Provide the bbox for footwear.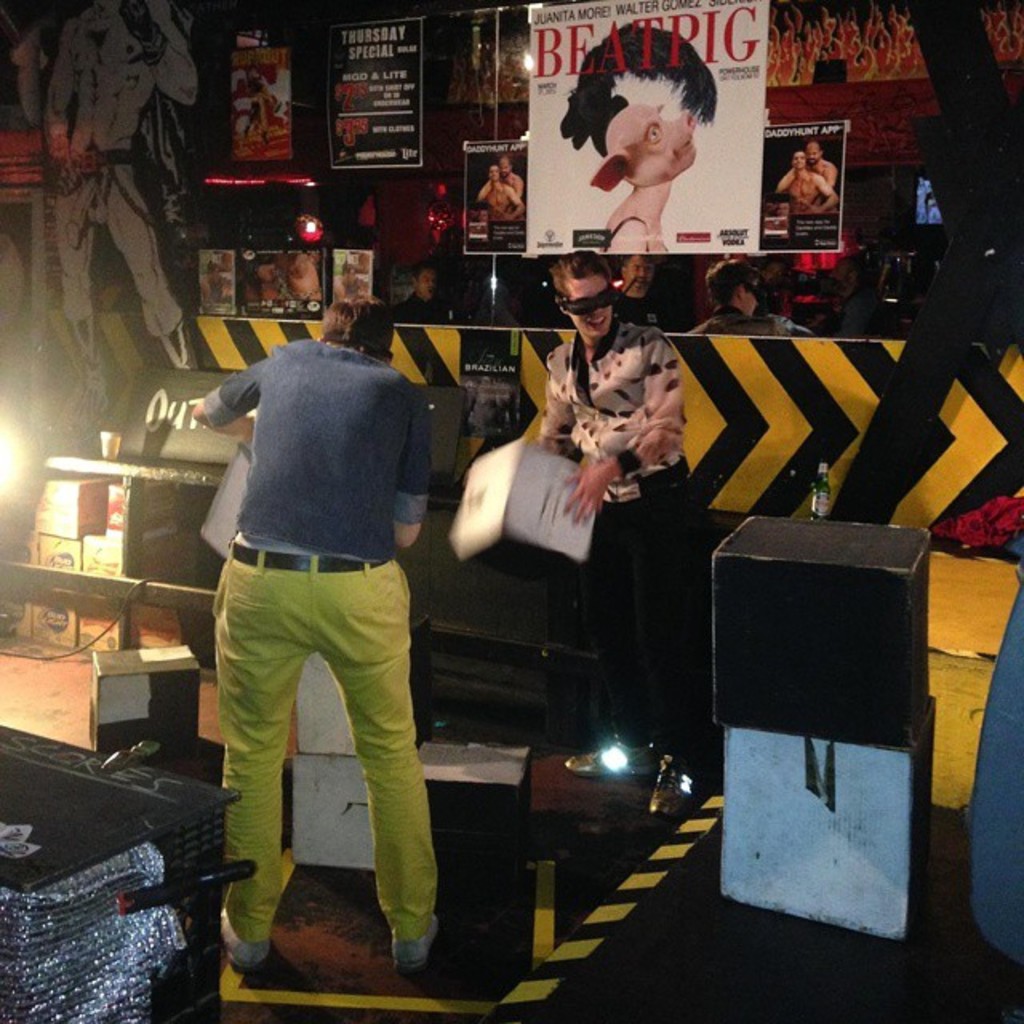
box=[653, 754, 691, 818].
